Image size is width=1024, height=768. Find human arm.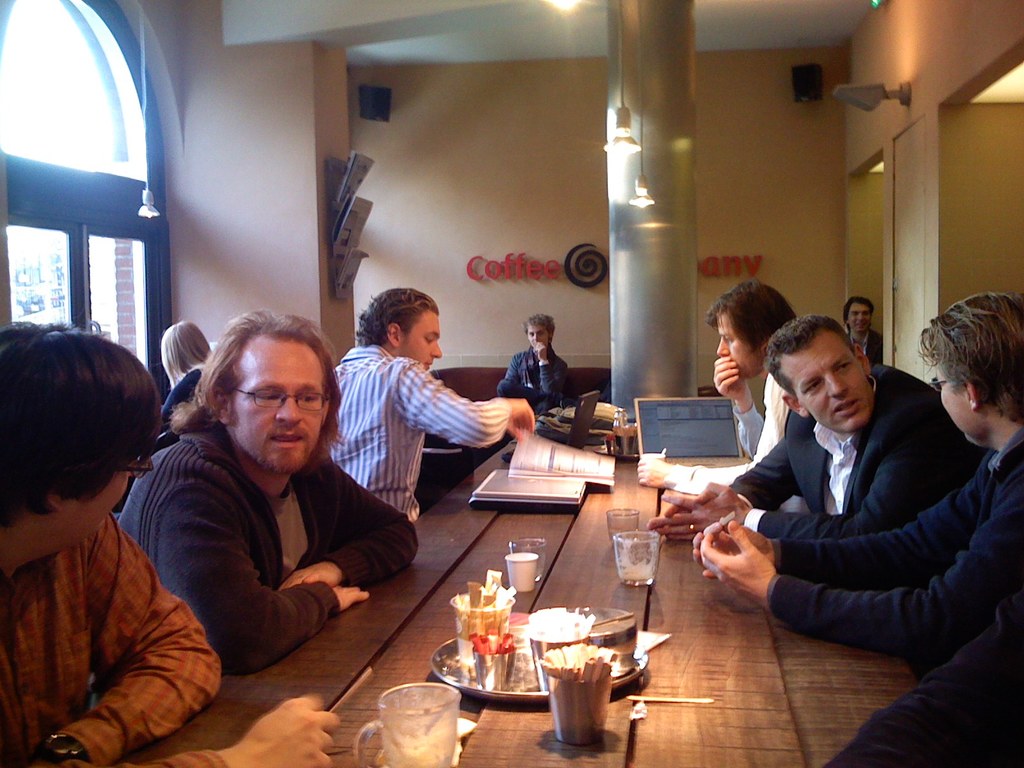
detection(277, 447, 422, 590).
